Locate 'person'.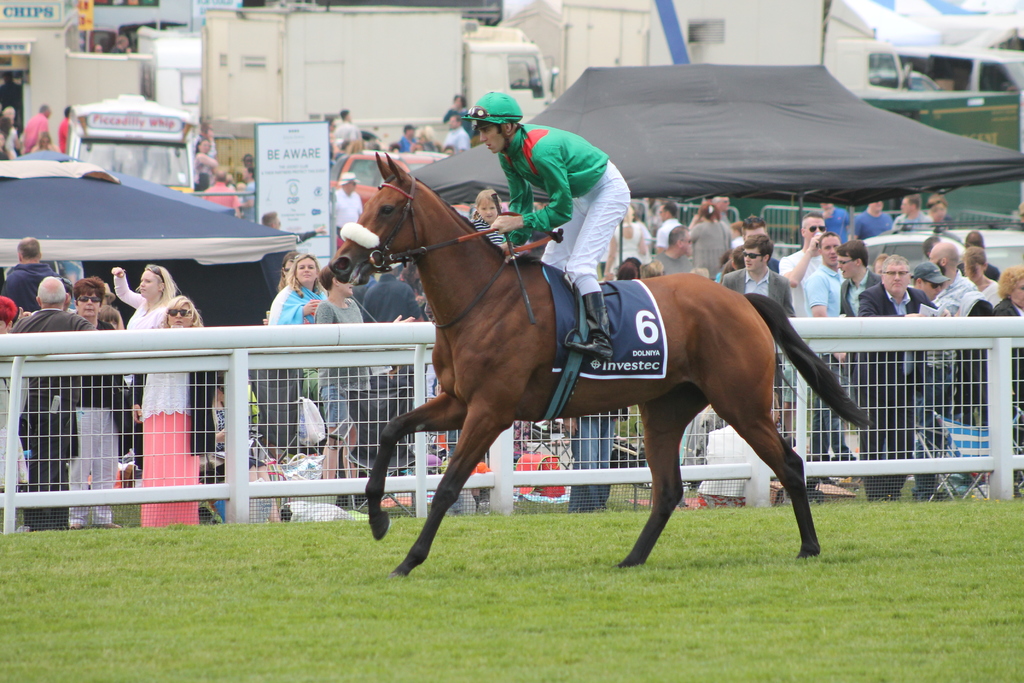
Bounding box: bbox=(657, 199, 683, 254).
